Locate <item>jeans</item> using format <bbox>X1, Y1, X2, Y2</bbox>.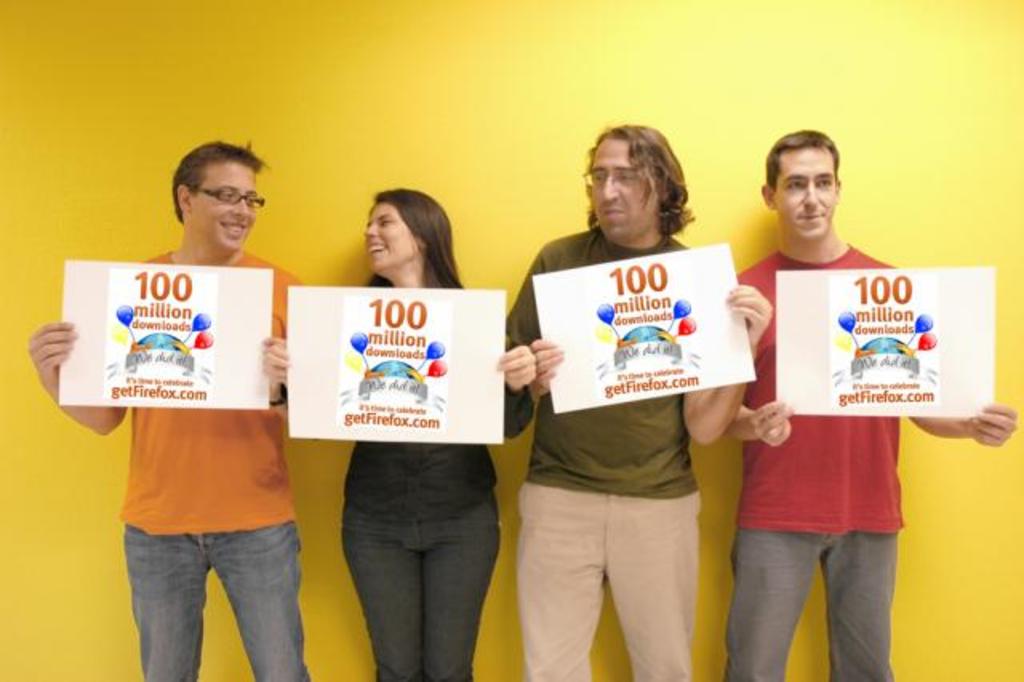
<bbox>722, 535, 907, 680</bbox>.
